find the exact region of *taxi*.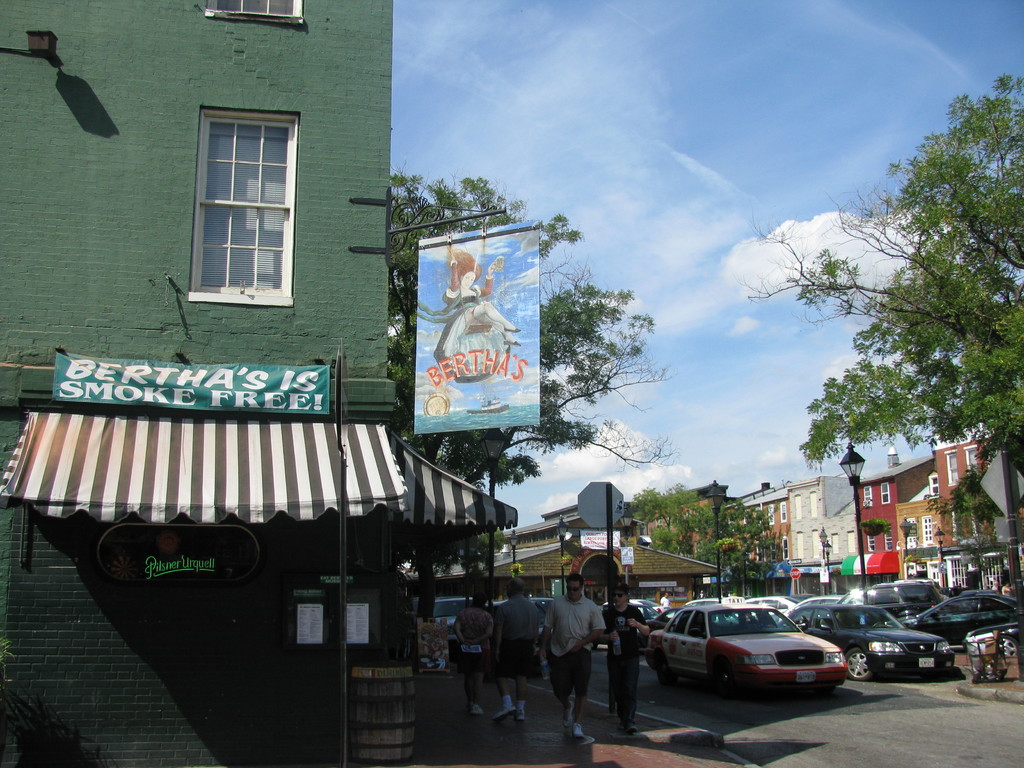
Exact region: box=[648, 602, 861, 706].
